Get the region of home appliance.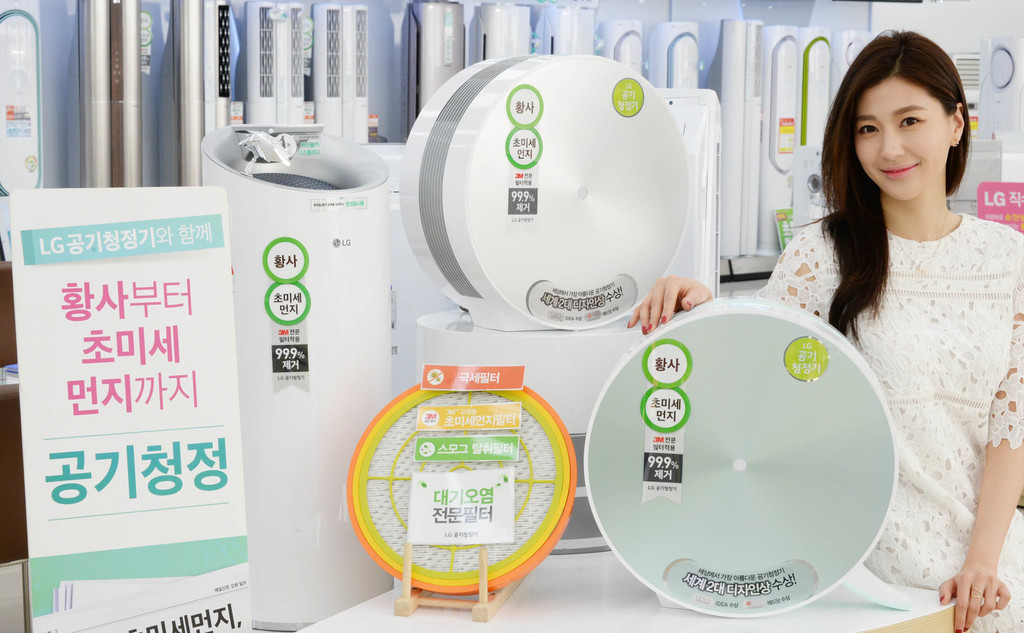
region(915, 13, 989, 124).
